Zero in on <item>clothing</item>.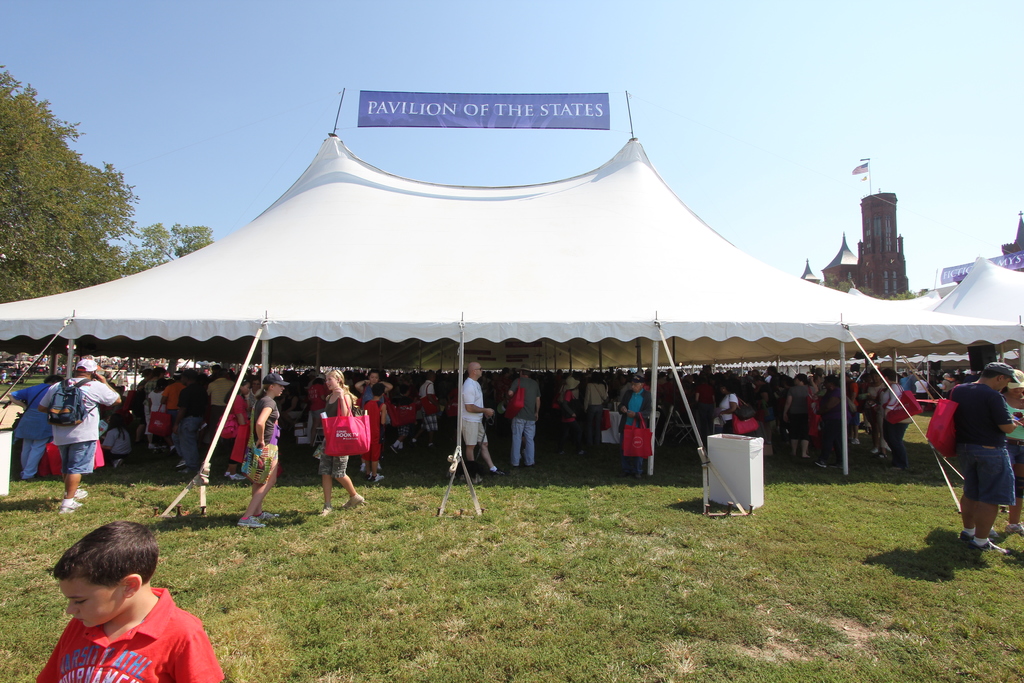
Zeroed in: Rect(884, 384, 932, 434).
